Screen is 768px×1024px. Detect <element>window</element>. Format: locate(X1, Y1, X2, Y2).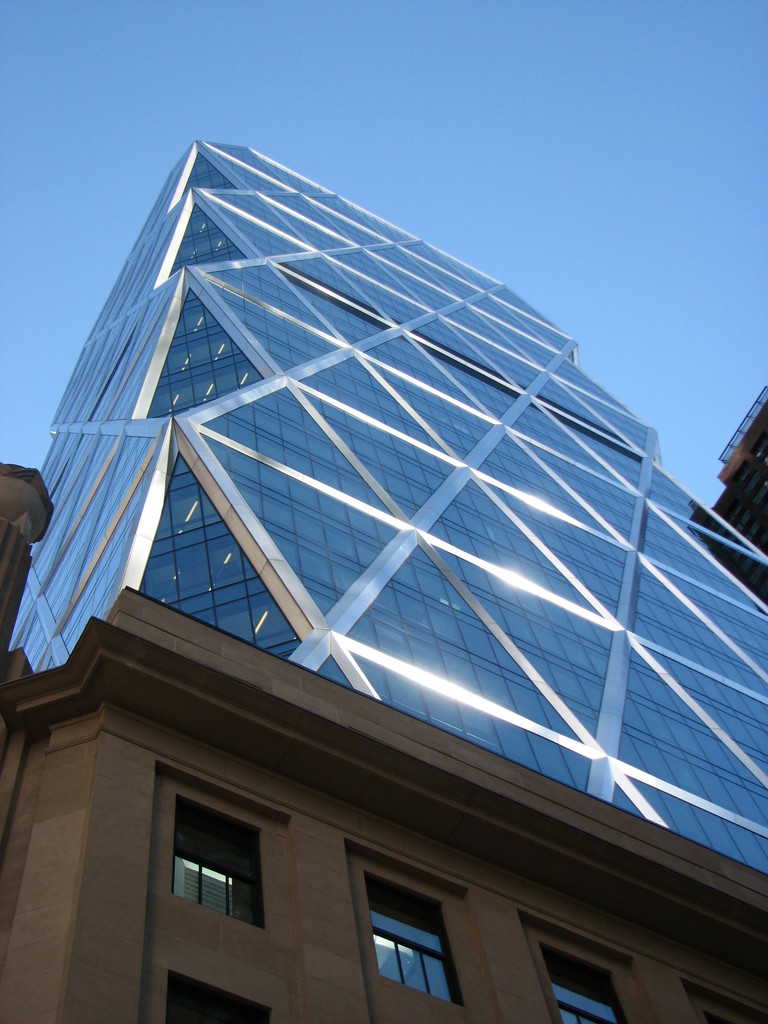
locate(541, 940, 620, 1023).
